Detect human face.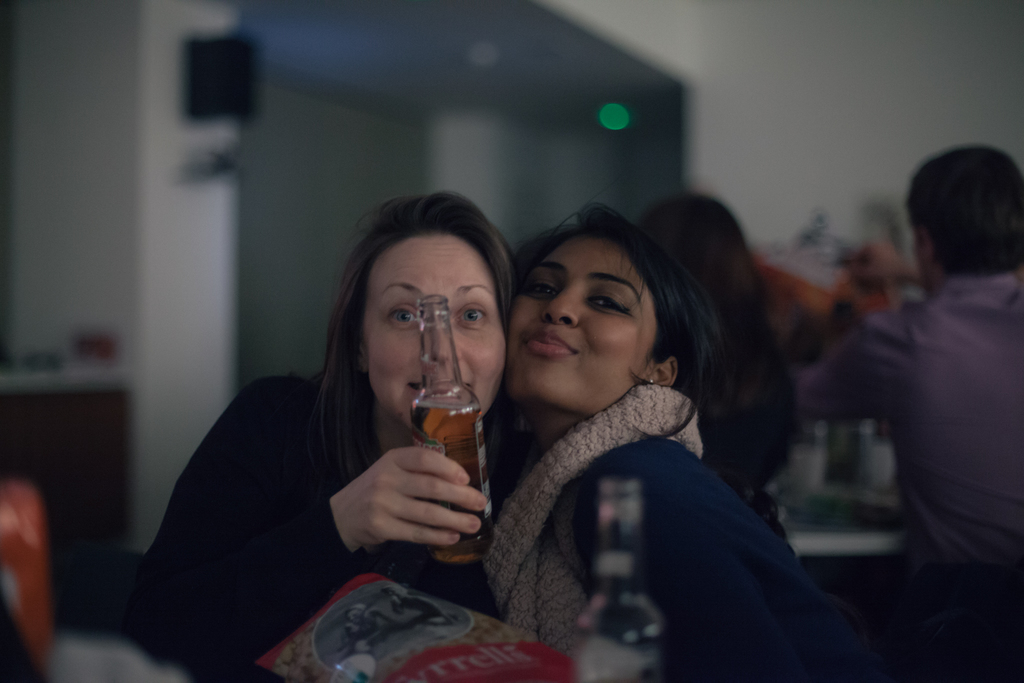
Detected at rect(502, 236, 659, 412).
